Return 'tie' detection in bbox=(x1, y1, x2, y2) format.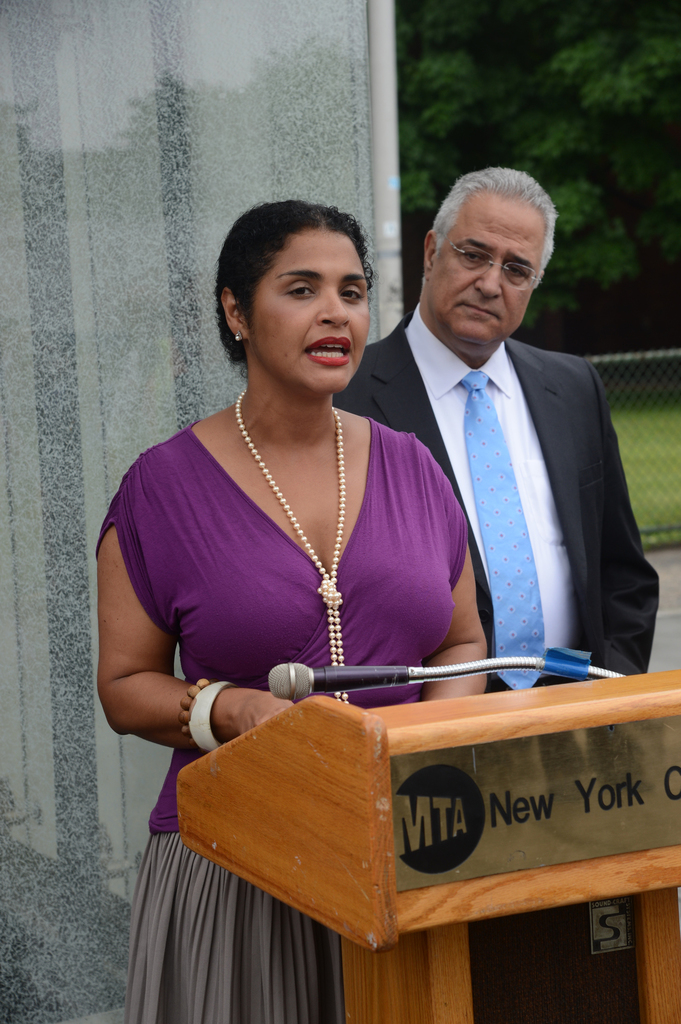
bbox=(457, 371, 547, 694).
